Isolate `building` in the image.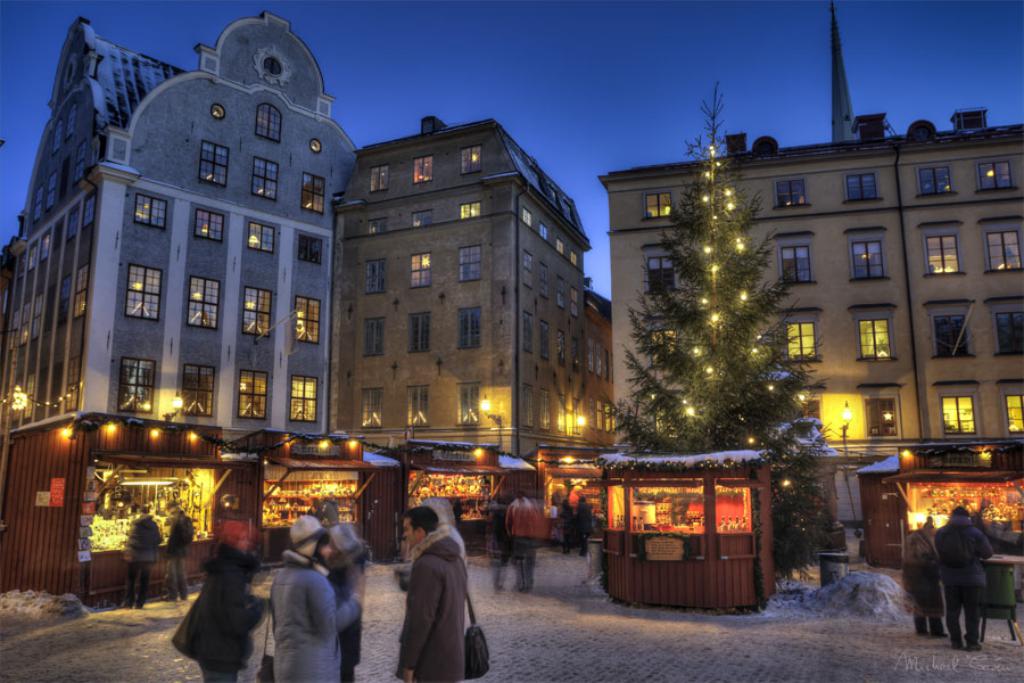
Isolated region: rect(328, 115, 620, 456).
